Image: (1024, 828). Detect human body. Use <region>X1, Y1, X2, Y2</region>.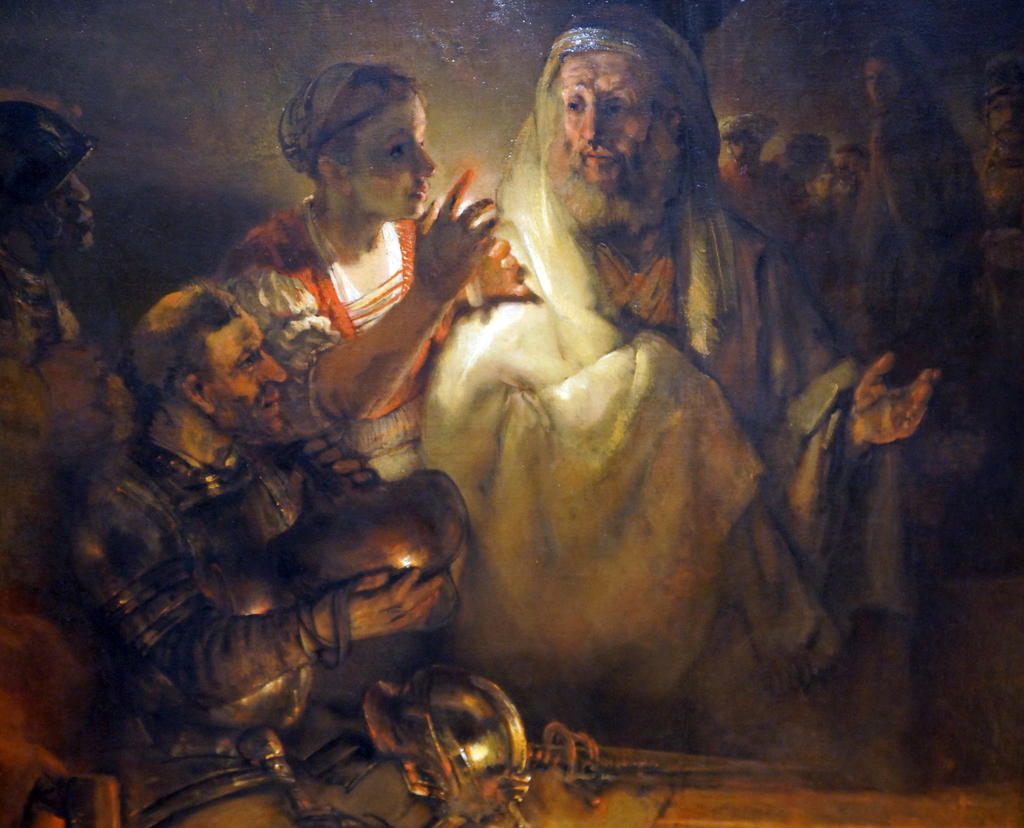
<region>833, 158, 868, 182</region>.
